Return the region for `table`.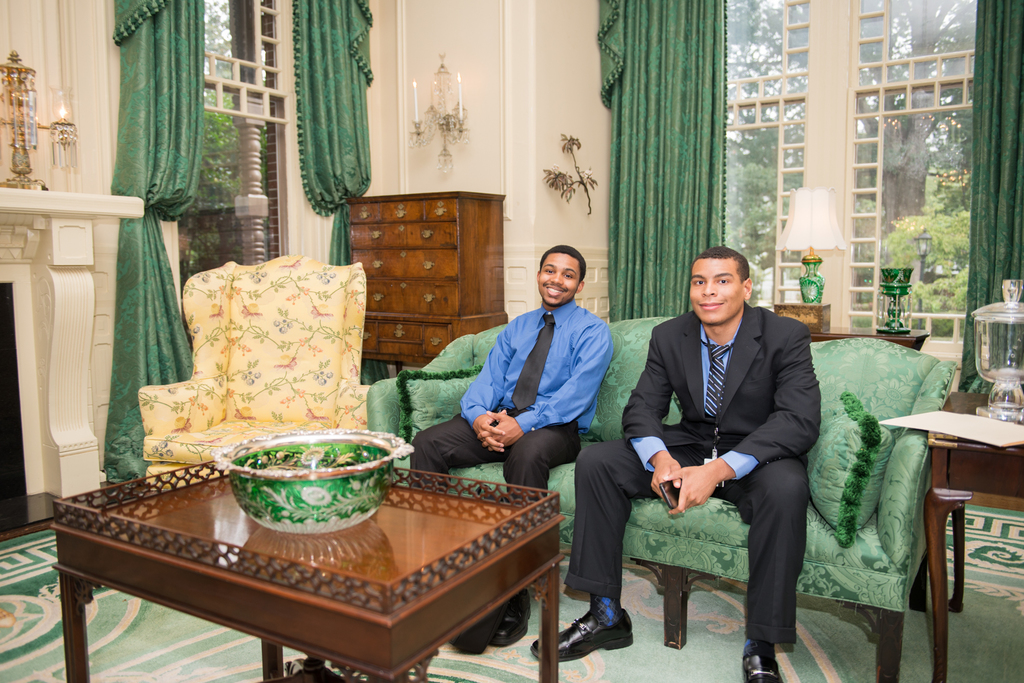
region(38, 444, 586, 682).
